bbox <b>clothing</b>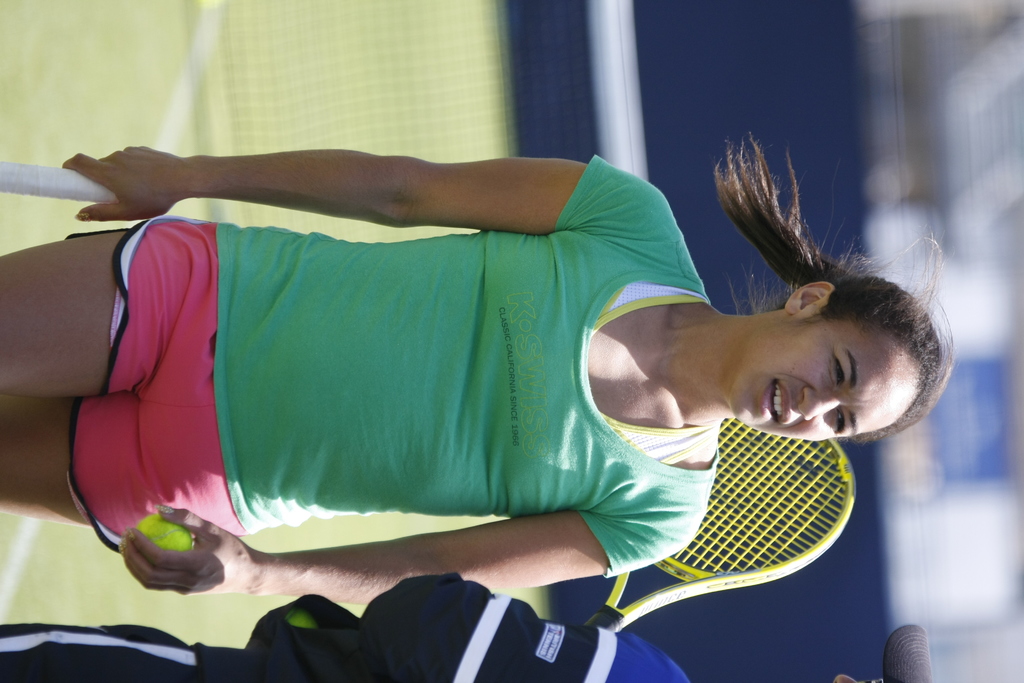
locate(86, 186, 691, 593)
